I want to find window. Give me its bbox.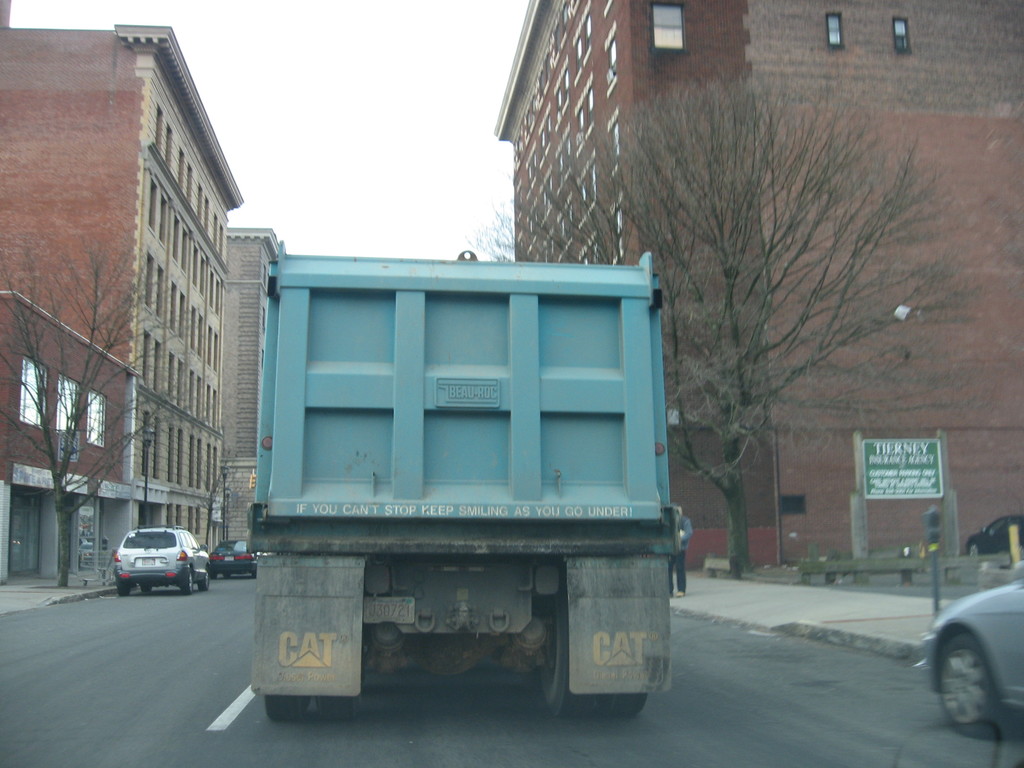
bbox=(893, 16, 909, 56).
